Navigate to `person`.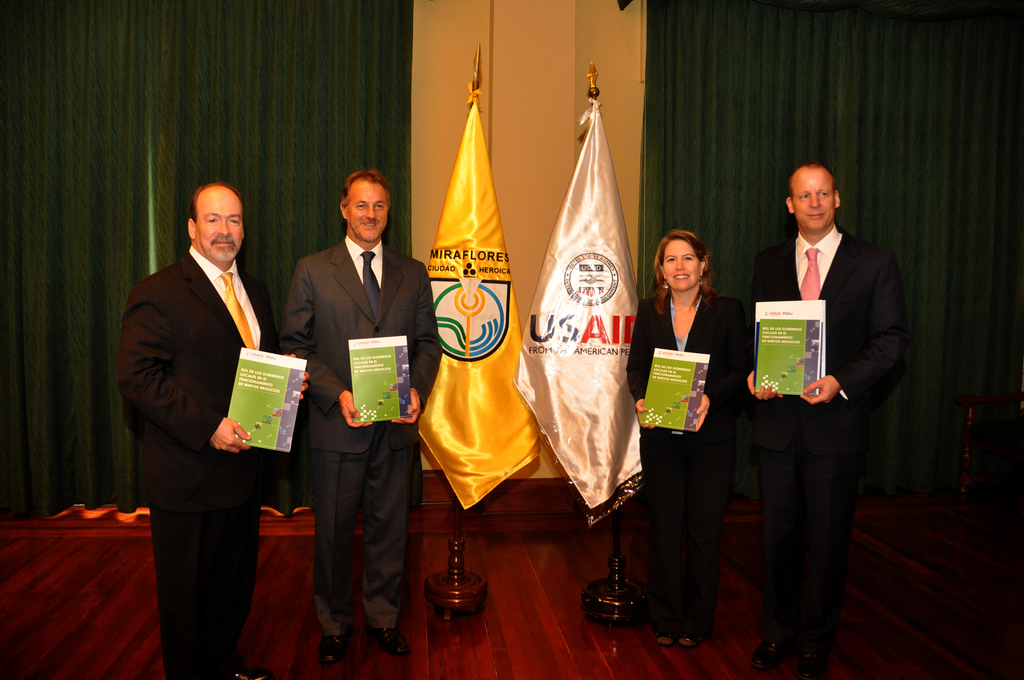
Navigation target: (x1=739, y1=161, x2=902, y2=627).
